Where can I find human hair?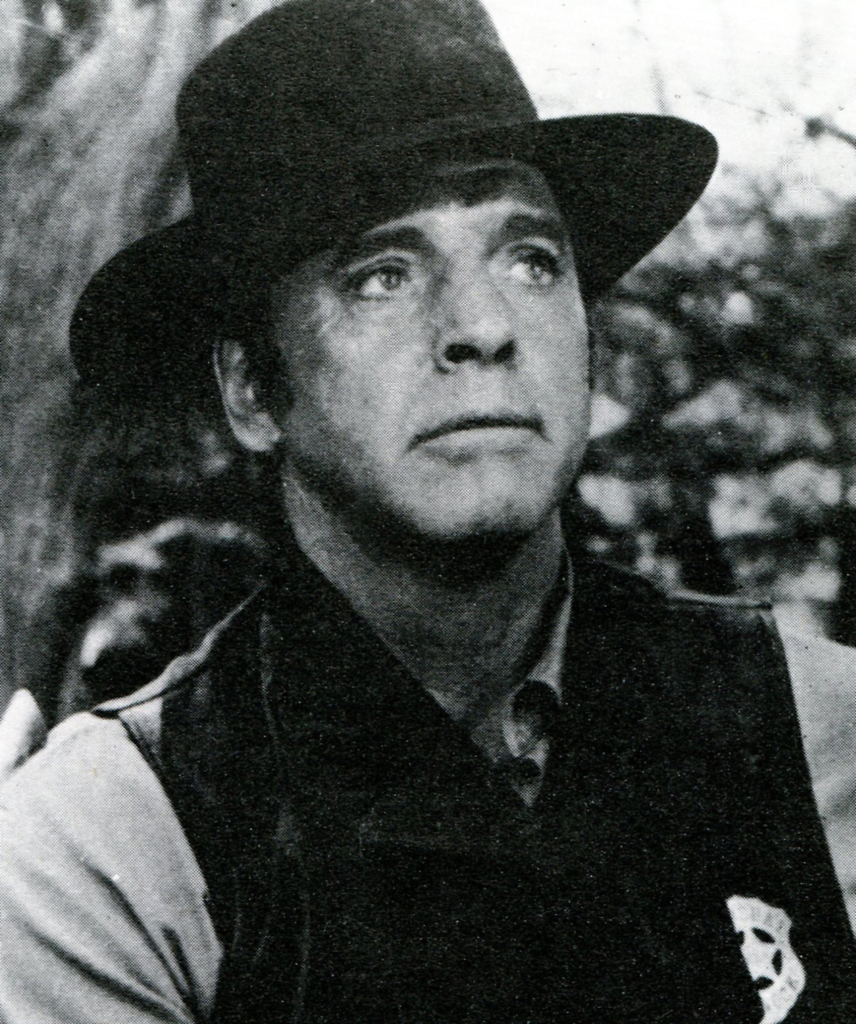
You can find it at <bbox>214, 284, 303, 407</bbox>.
